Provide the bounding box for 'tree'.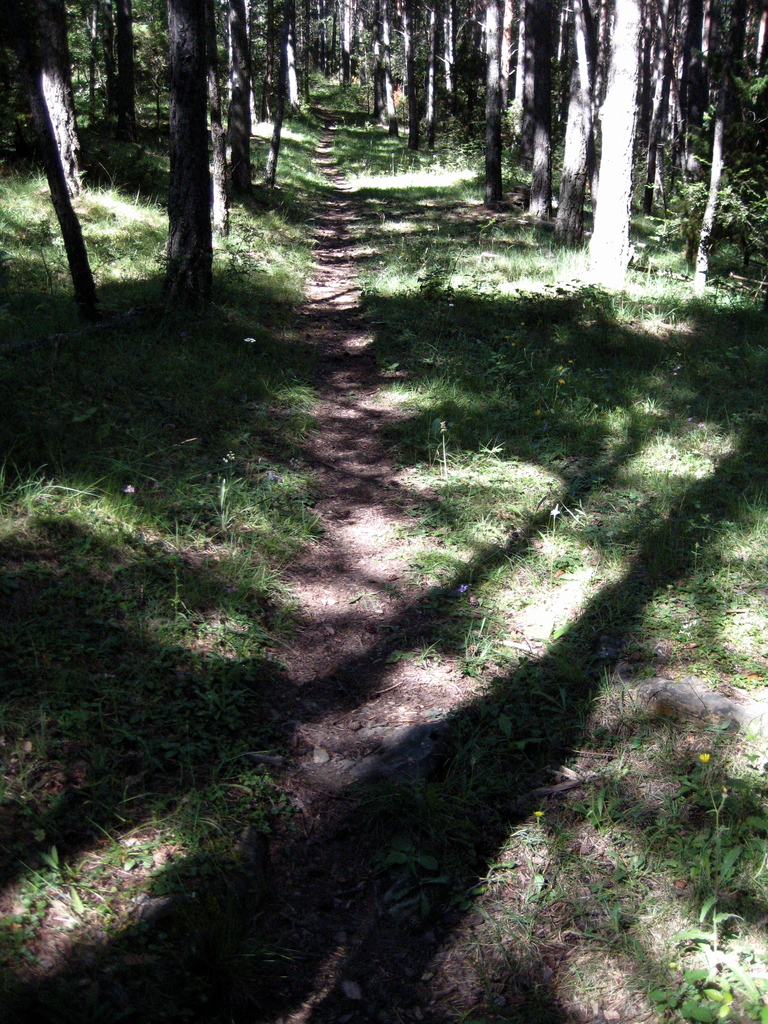
223,0,252,203.
